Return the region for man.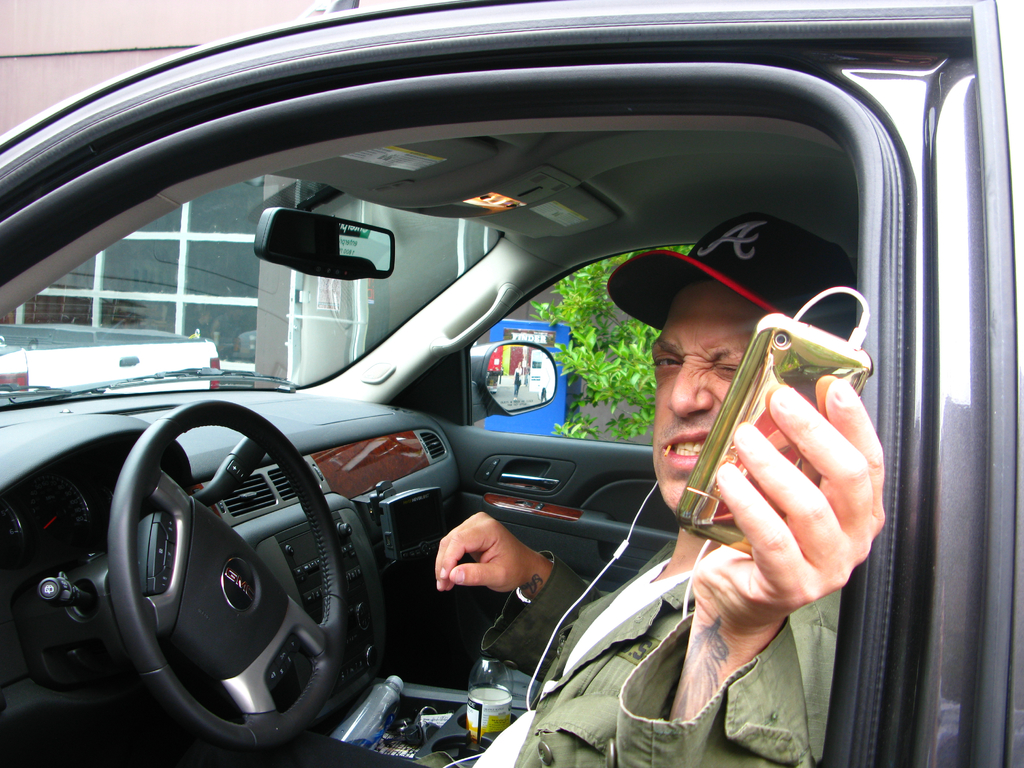
bbox=[439, 217, 886, 767].
